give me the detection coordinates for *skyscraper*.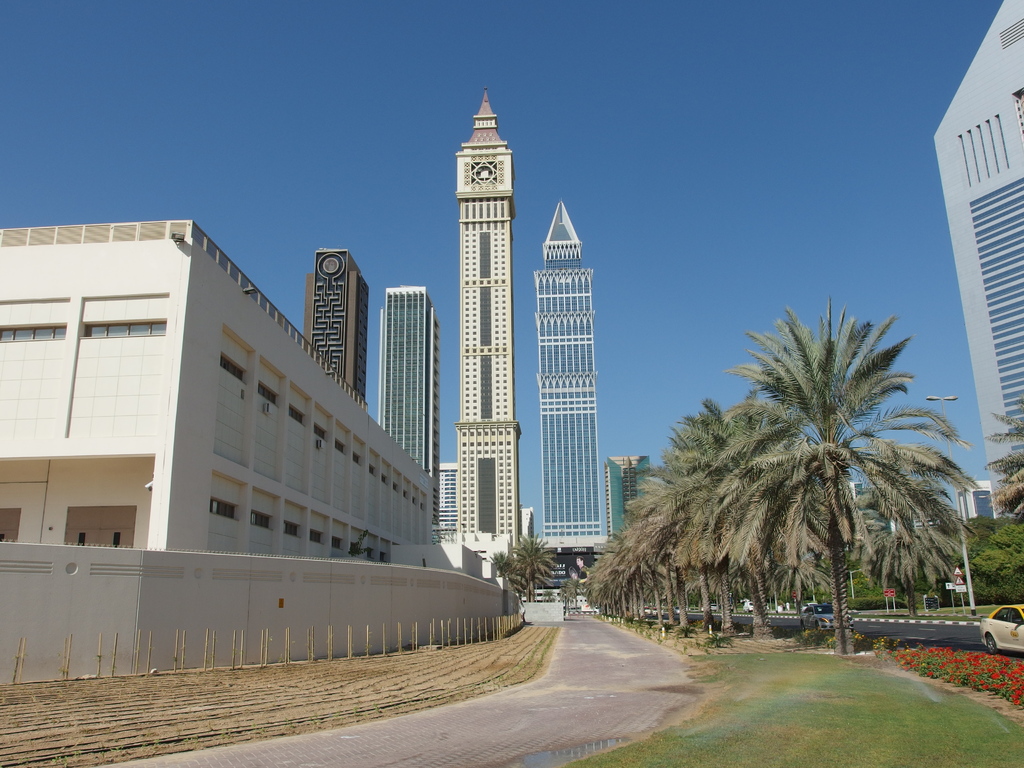
region(456, 86, 521, 557).
